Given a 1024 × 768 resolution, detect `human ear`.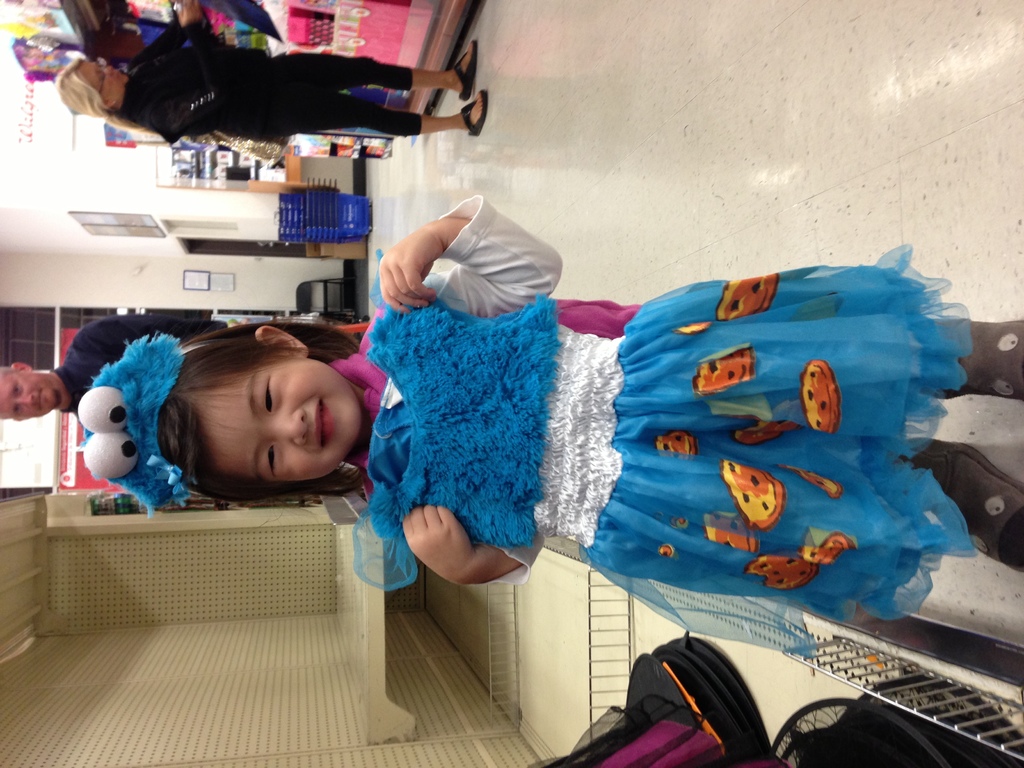
Rect(99, 100, 115, 110).
